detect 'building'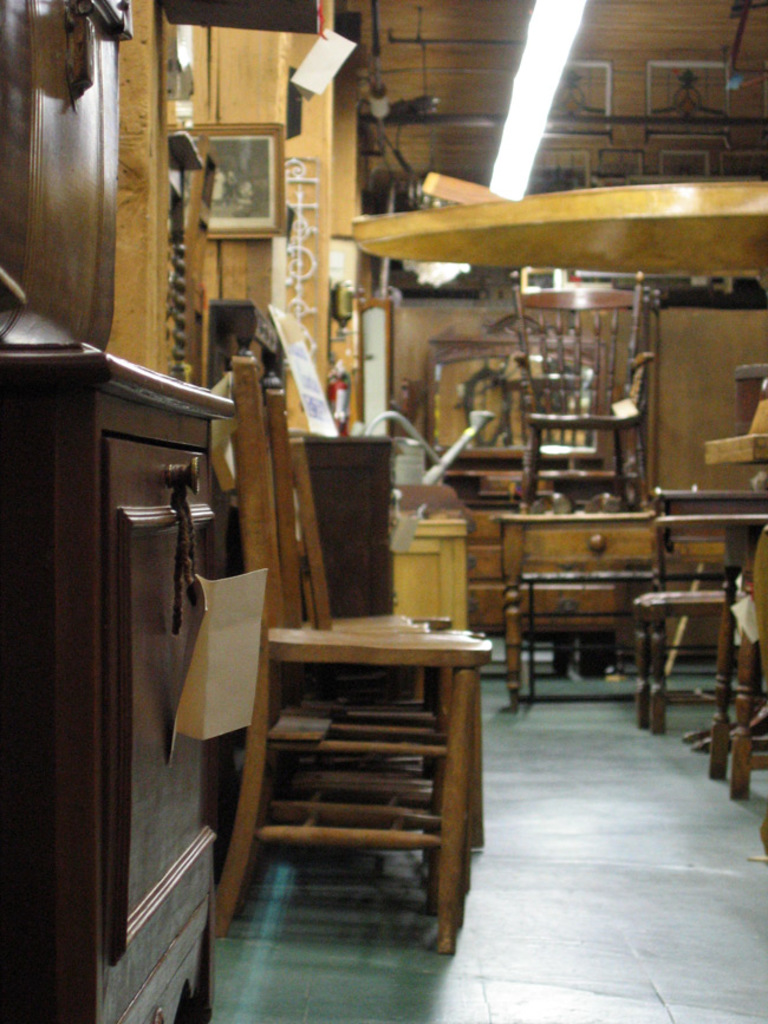
[x1=0, y1=0, x2=767, y2=1023]
